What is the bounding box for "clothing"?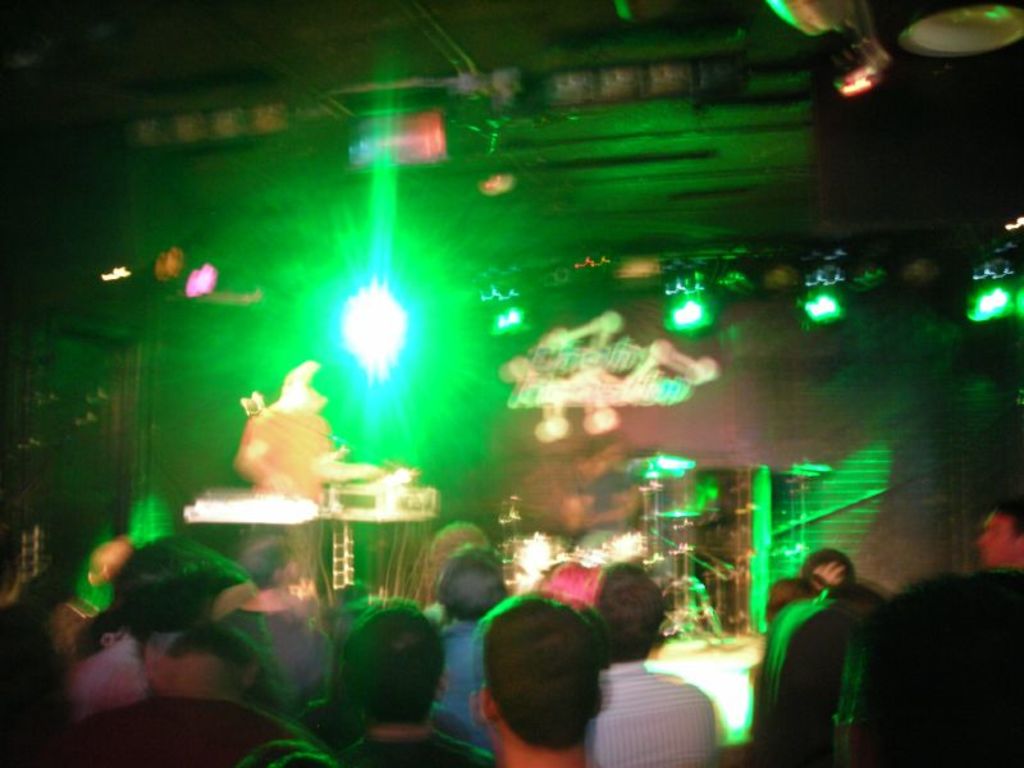
(x1=54, y1=686, x2=323, y2=767).
